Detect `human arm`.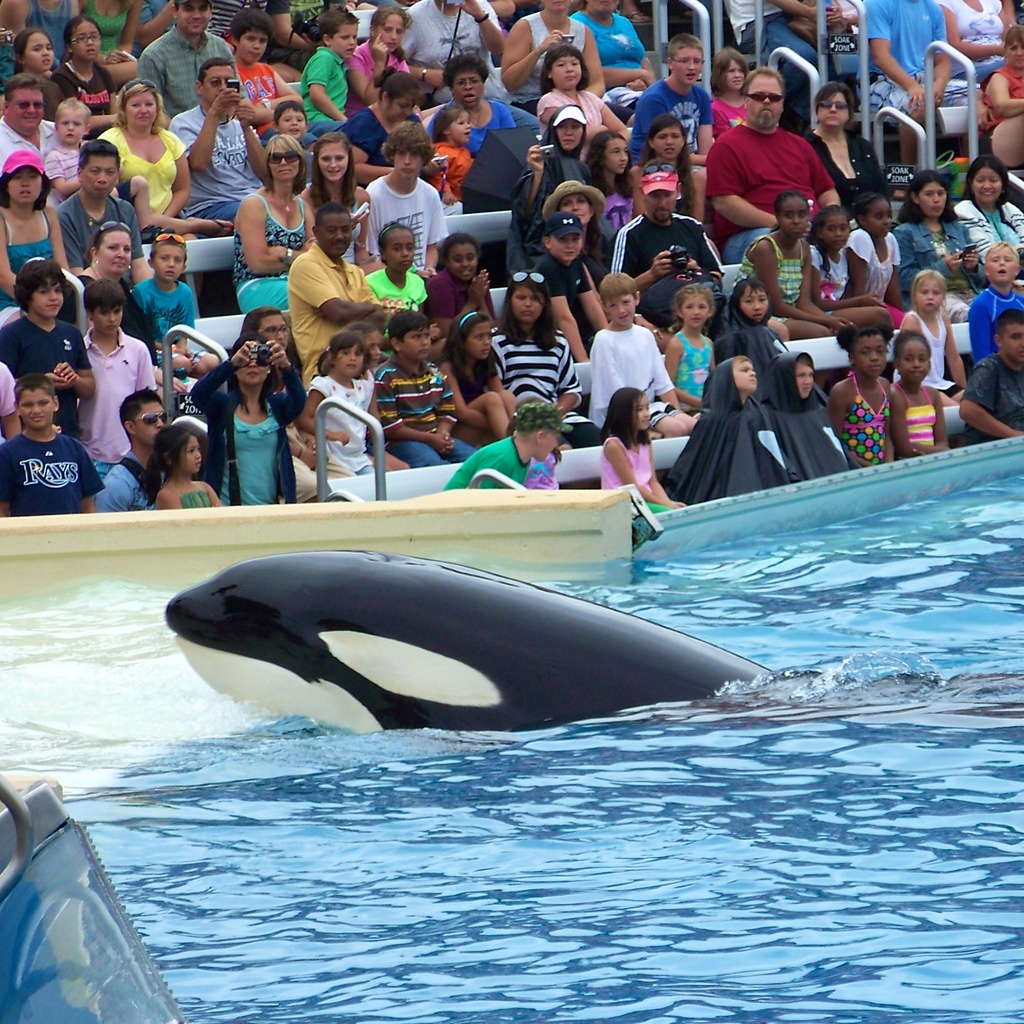
Detected at 351 376 384 447.
